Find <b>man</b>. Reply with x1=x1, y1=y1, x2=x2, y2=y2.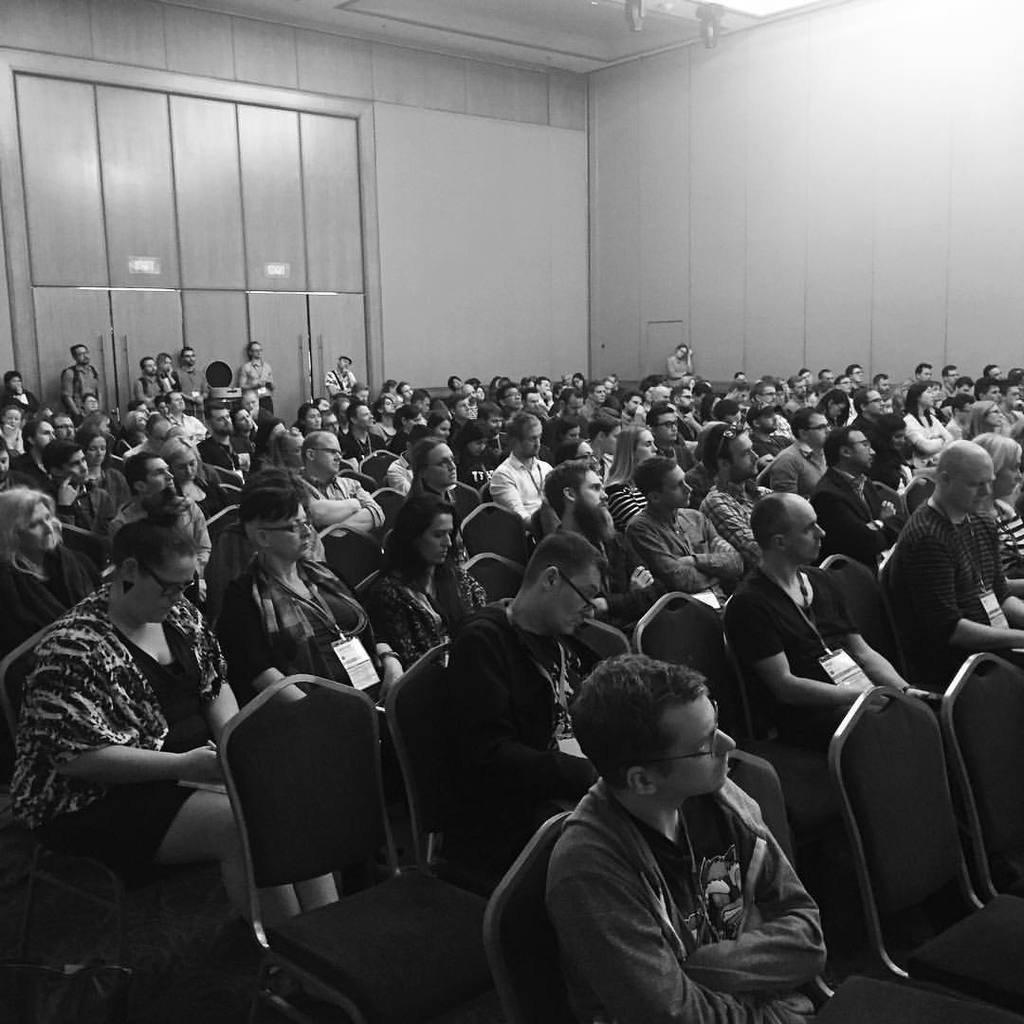
x1=354, y1=384, x2=372, y2=400.
